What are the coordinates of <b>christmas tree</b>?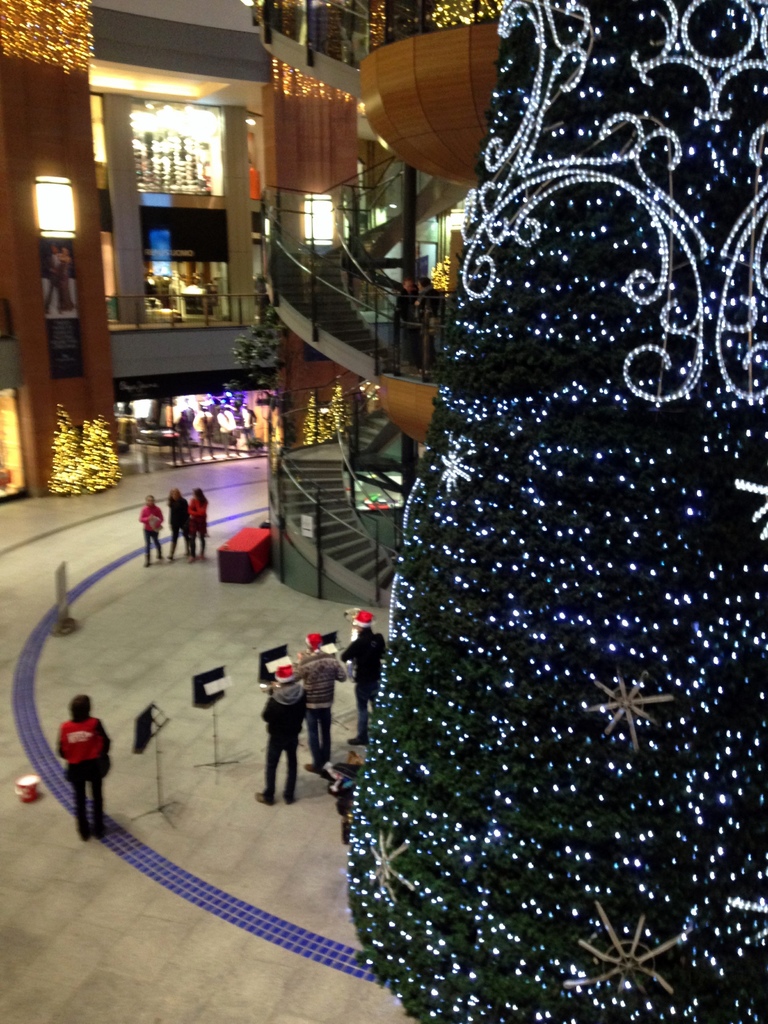
428/257/451/294.
